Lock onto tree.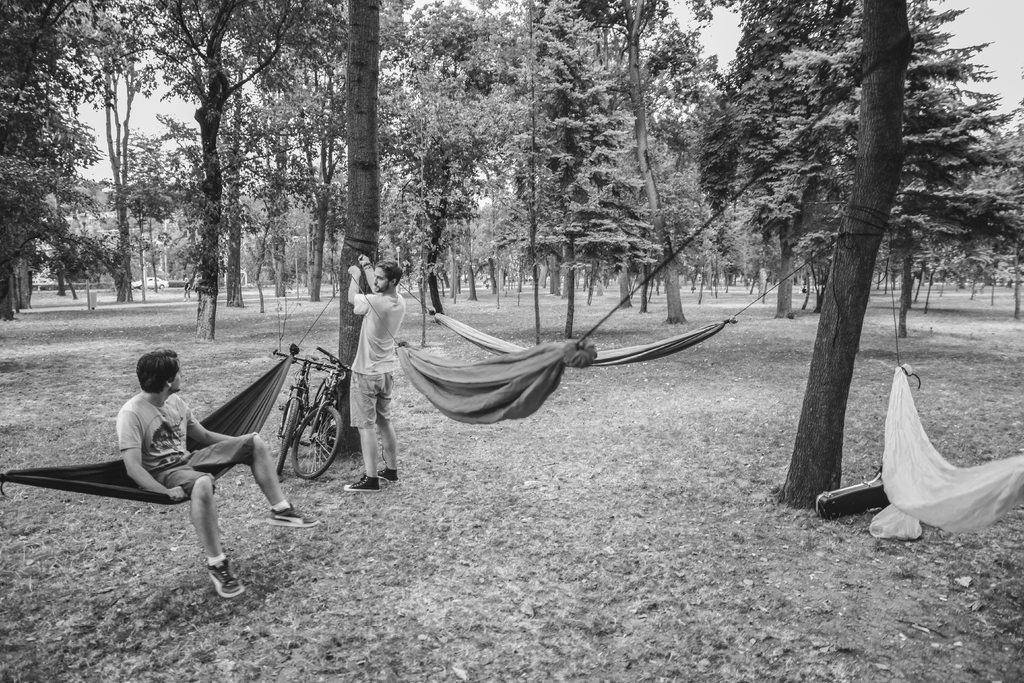
Locked: <box>300,0,413,361</box>.
